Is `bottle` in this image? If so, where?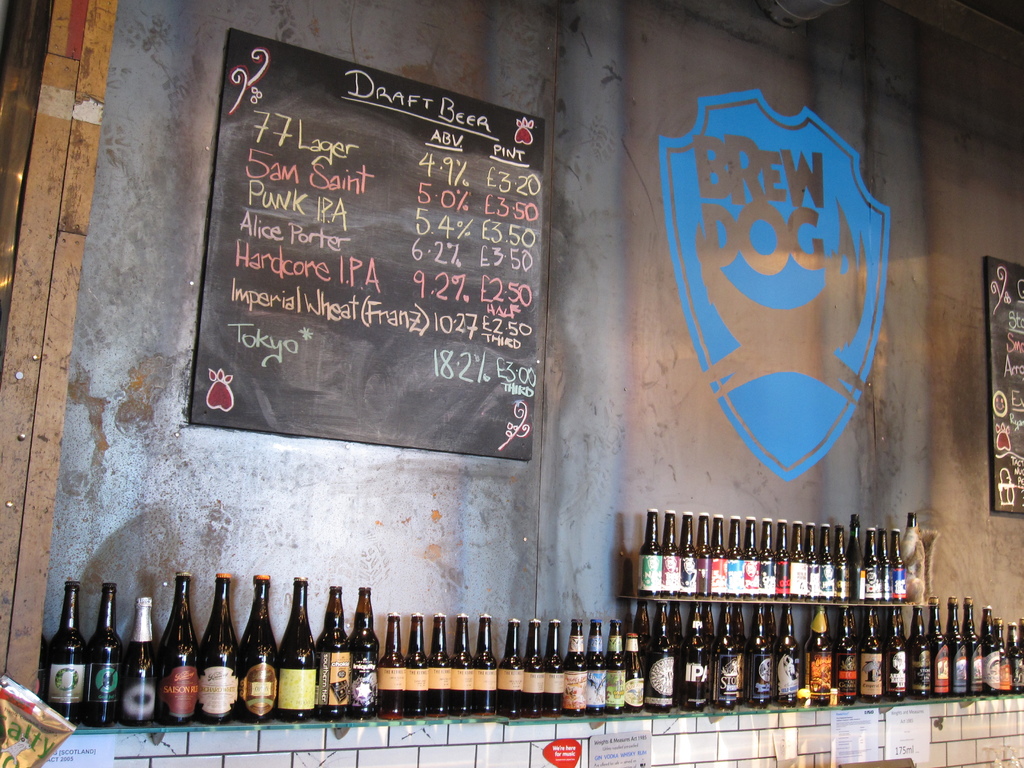
Yes, at bbox=[682, 509, 694, 600].
